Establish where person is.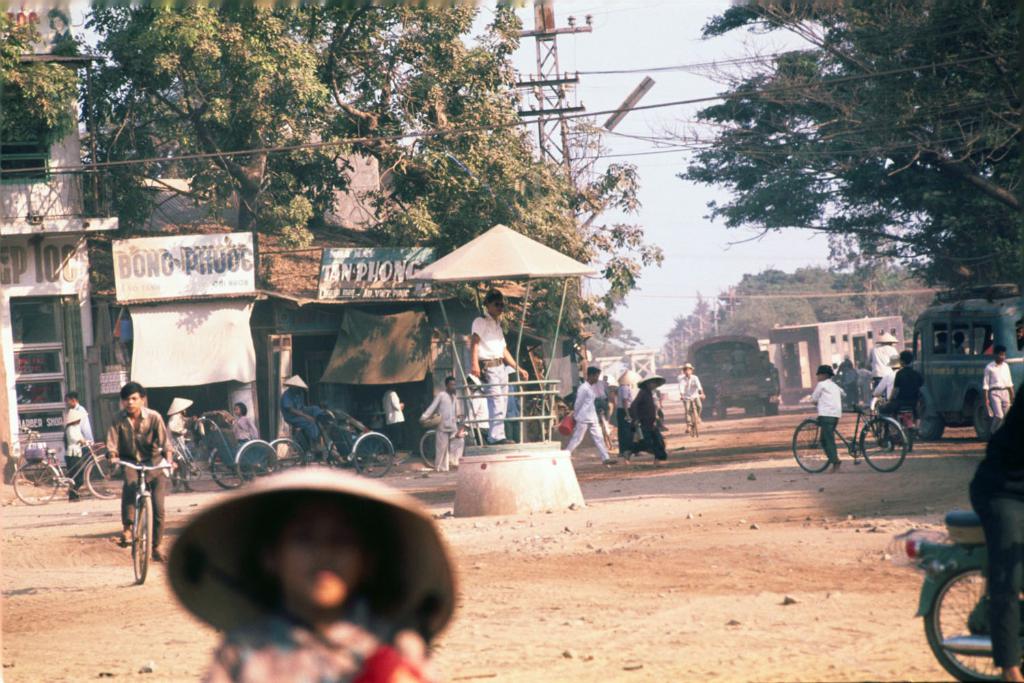
Established at BBox(468, 288, 530, 444).
